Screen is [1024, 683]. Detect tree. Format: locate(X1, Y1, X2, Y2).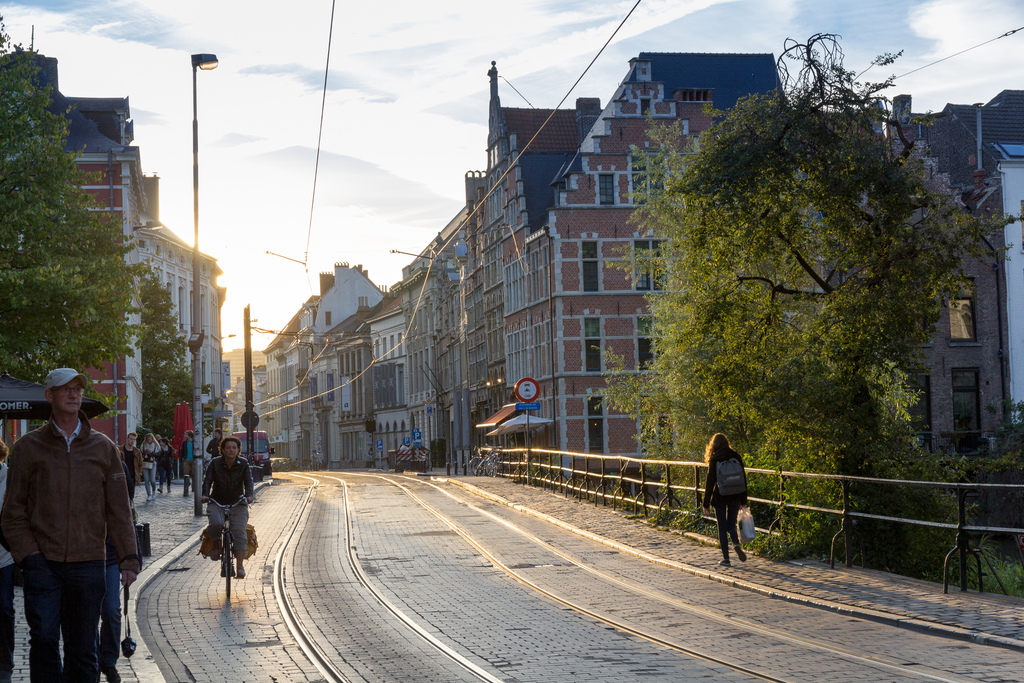
locate(0, 12, 156, 431).
